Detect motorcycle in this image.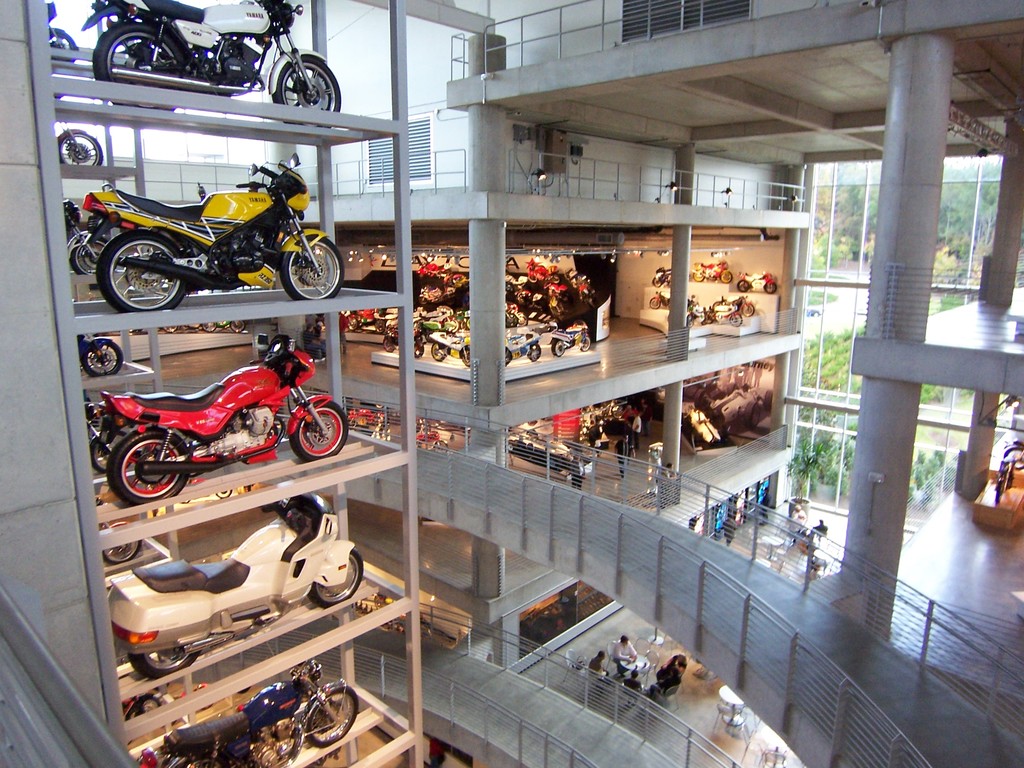
Detection: 44:2:76:64.
